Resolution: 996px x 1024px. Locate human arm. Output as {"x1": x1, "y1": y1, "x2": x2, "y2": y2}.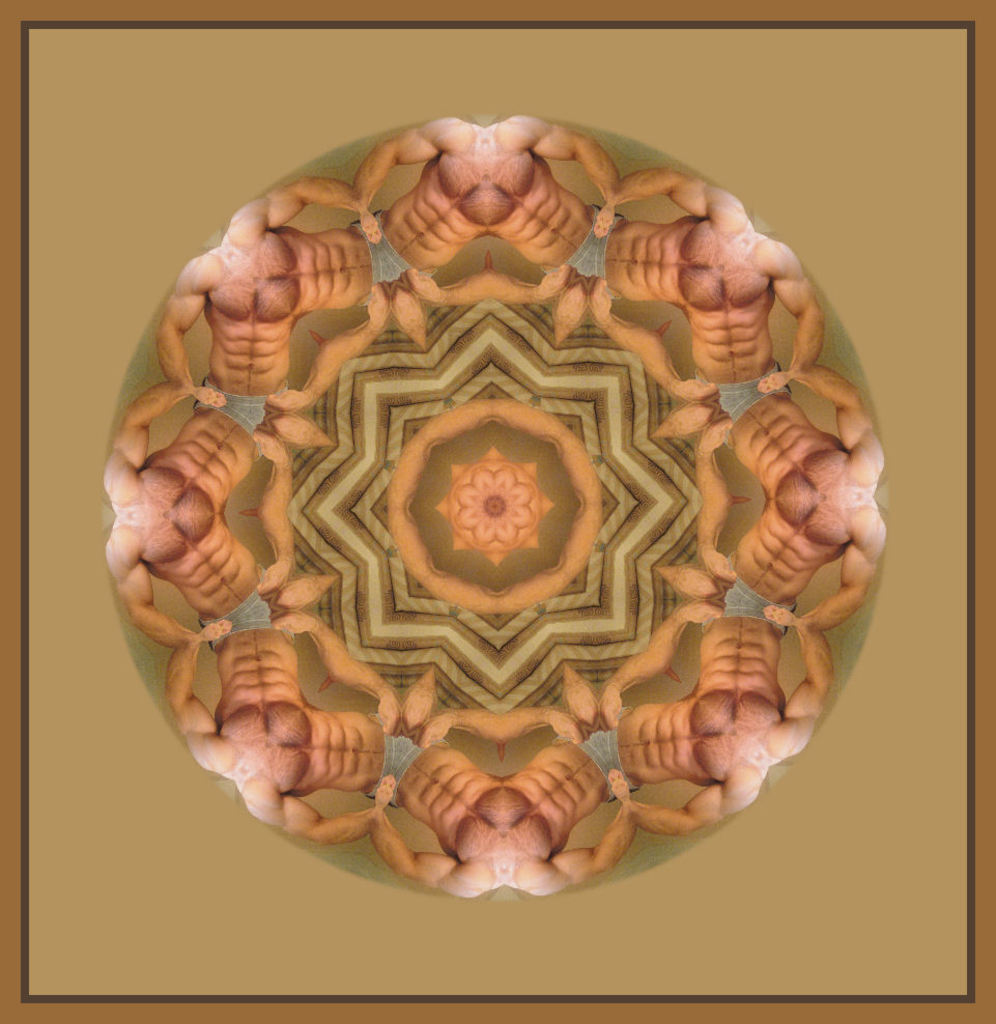
{"x1": 350, "y1": 107, "x2": 467, "y2": 226}.
